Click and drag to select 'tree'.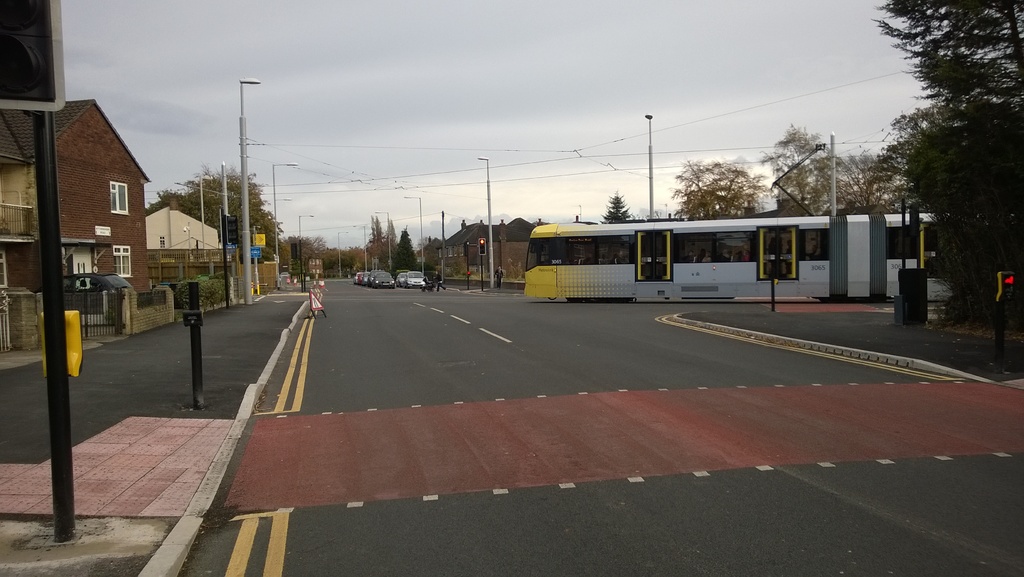
Selection: (845,156,886,217).
